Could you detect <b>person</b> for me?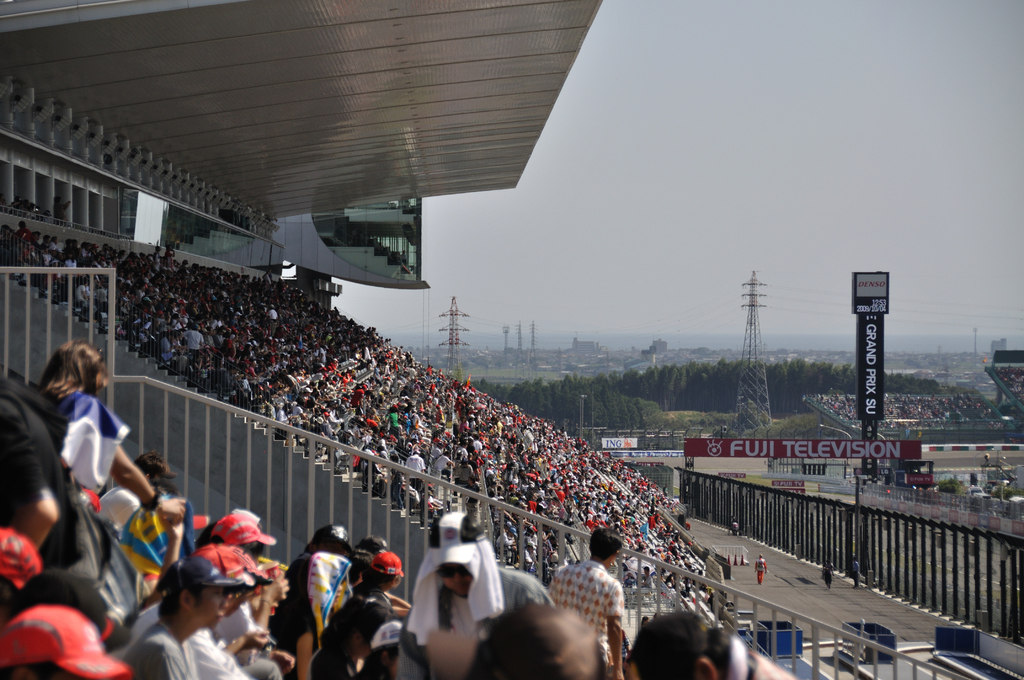
Detection result: box=[754, 555, 771, 581].
